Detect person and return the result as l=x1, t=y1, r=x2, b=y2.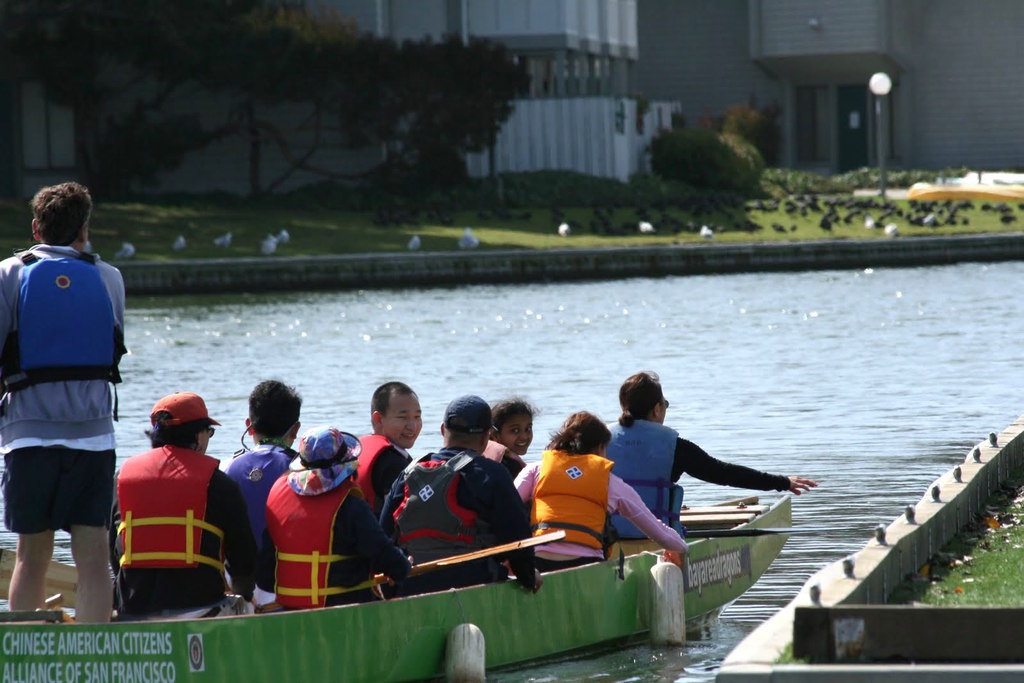
l=113, t=371, r=226, b=599.
